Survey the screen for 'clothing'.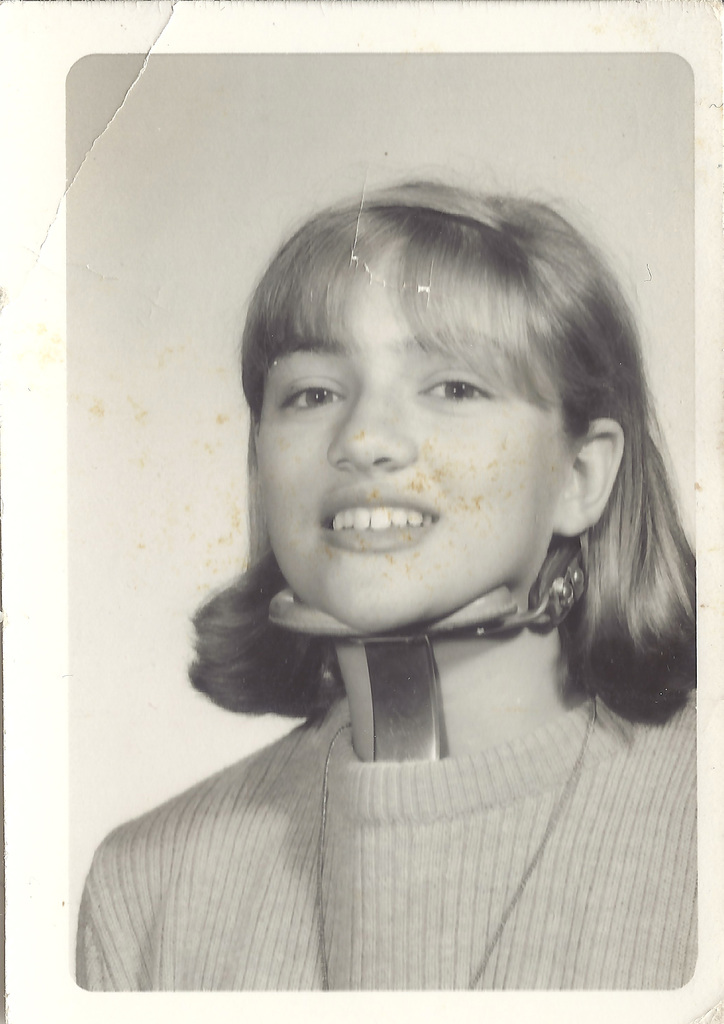
Survey found: <bbox>76, 665, 694, 993</bbox>.
